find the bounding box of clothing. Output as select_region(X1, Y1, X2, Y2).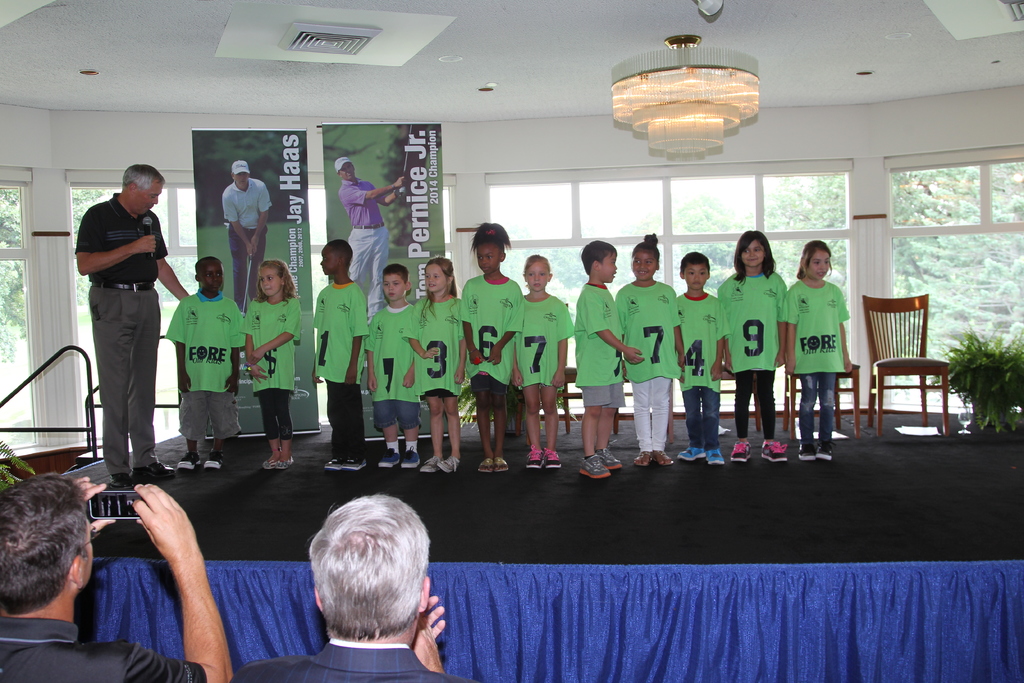
select_region(575, 276, 632, 409).
